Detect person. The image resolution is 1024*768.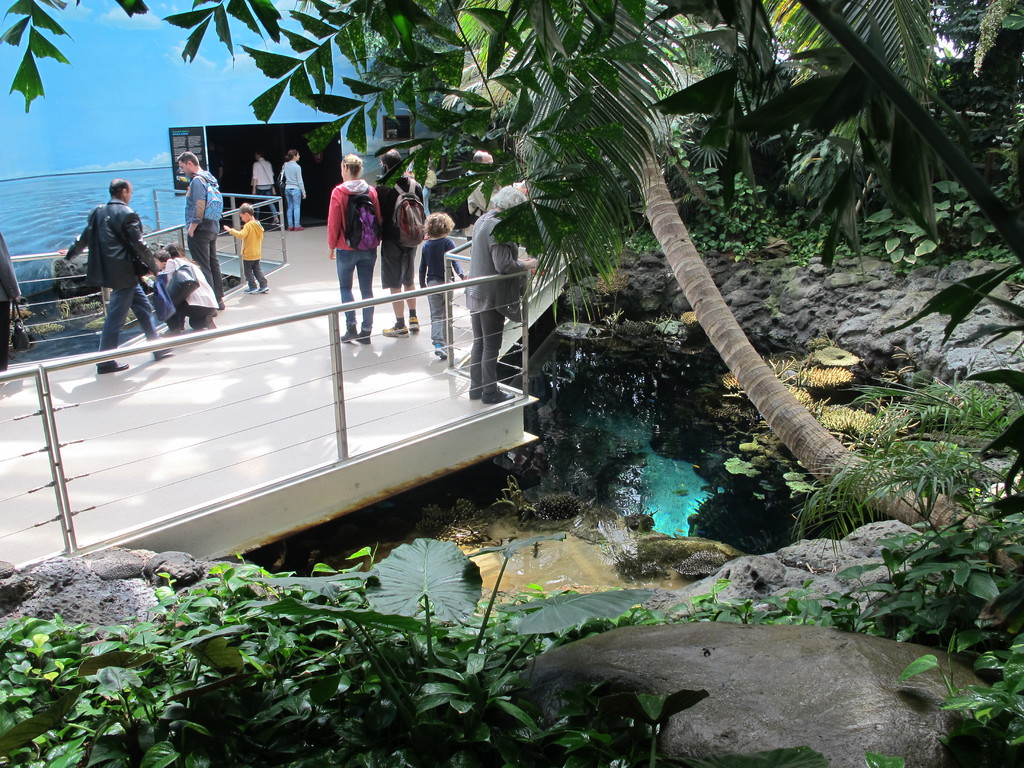
Rect(246, 150, 275, 215).
